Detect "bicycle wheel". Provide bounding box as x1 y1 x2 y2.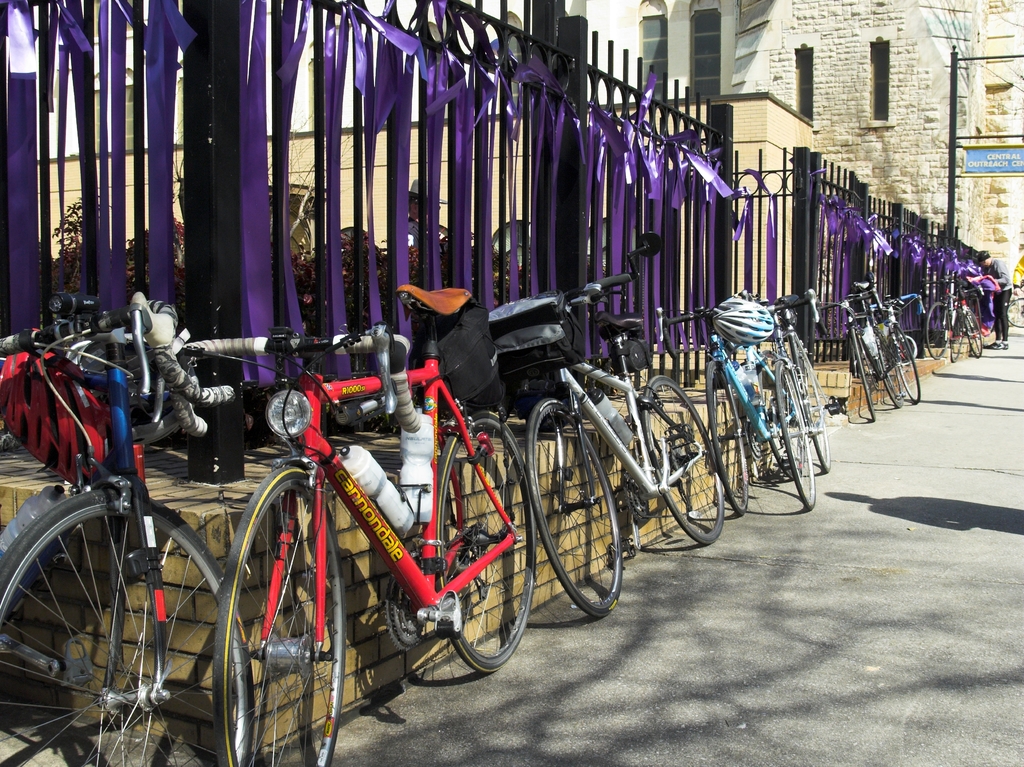
637 373 726 546.
